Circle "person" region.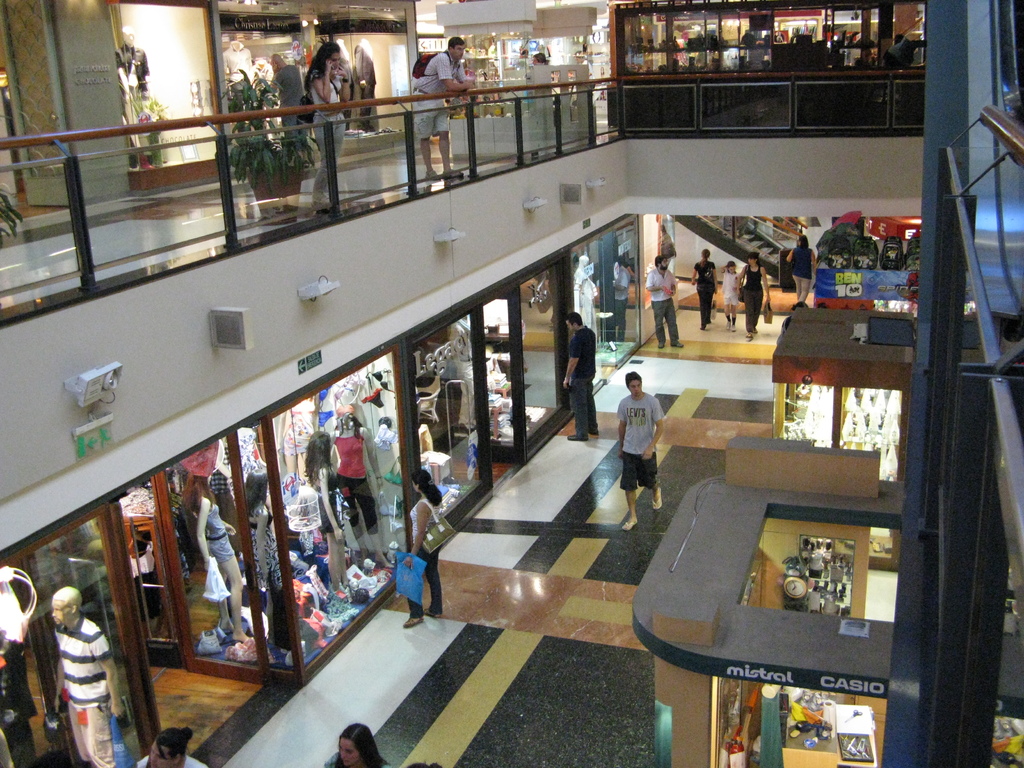
Region: left=321, top=722, right=390, bottom=767.
